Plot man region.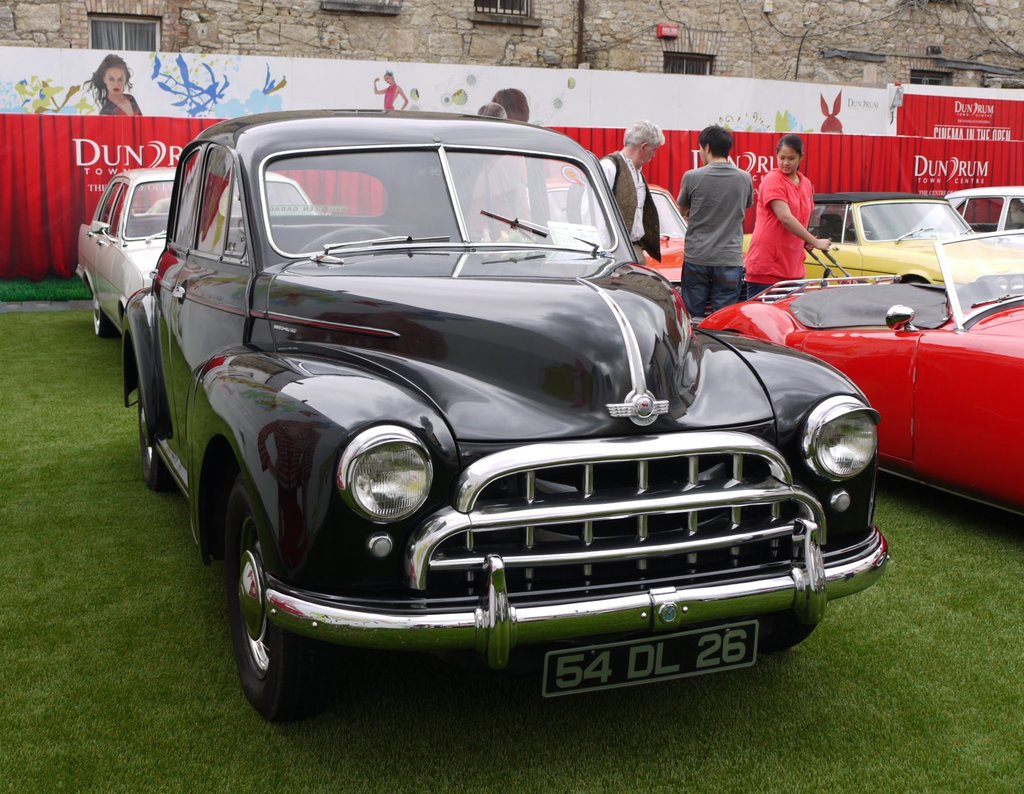
Plotted at (587,119,668,261).
